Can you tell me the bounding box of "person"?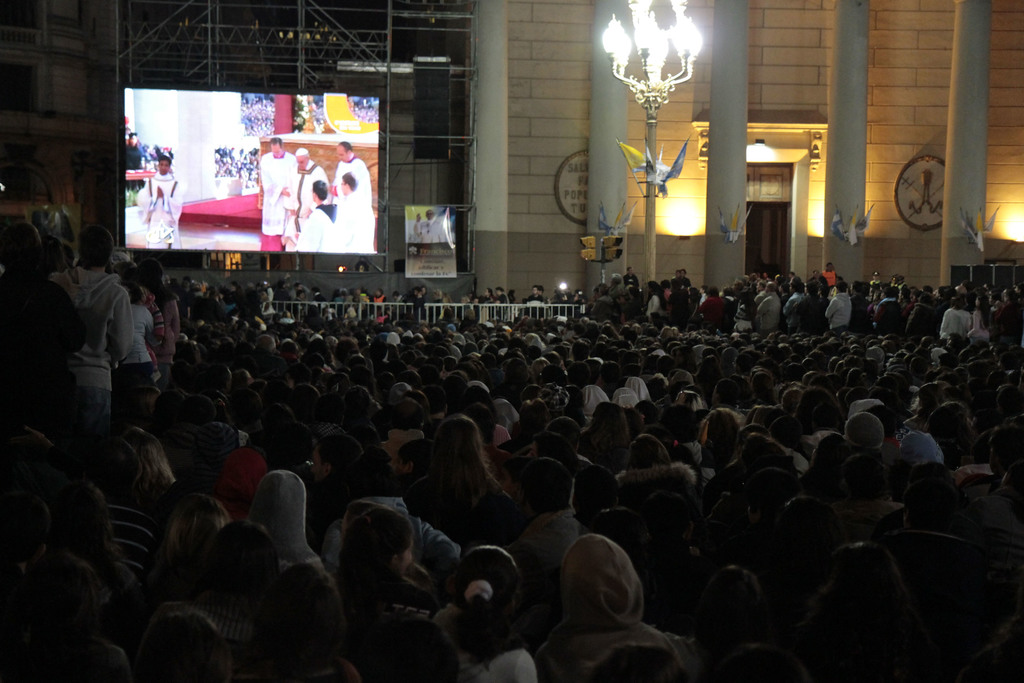
{"left": 296, "top": 182, "right": 351, "bottom": 252}.
